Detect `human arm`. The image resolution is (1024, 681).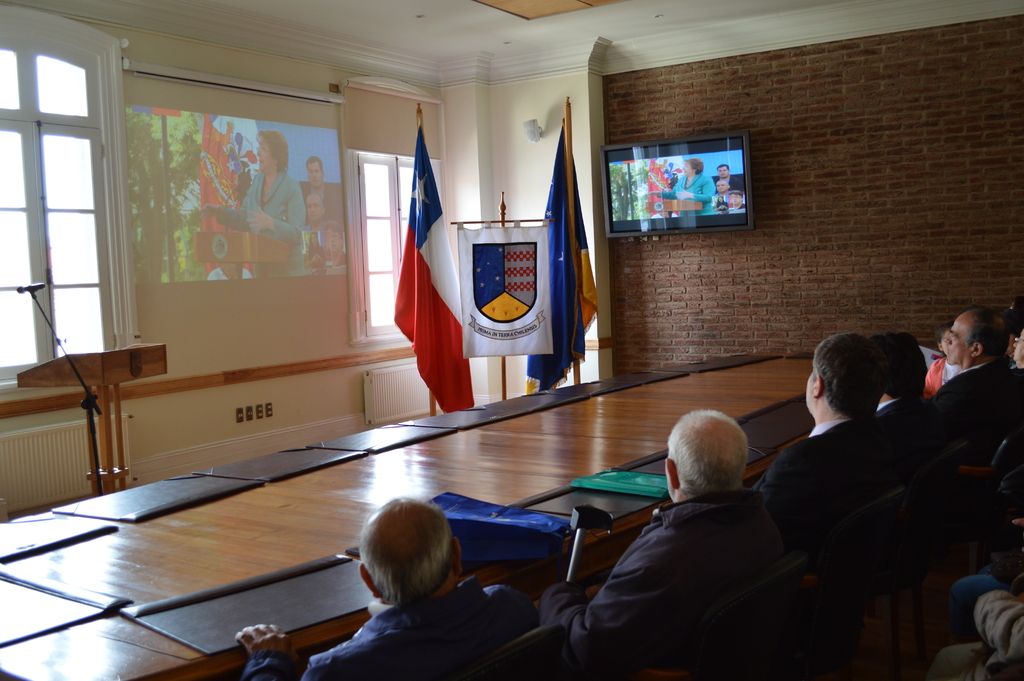
[left=236, top=625, right=321, bottom=680].
